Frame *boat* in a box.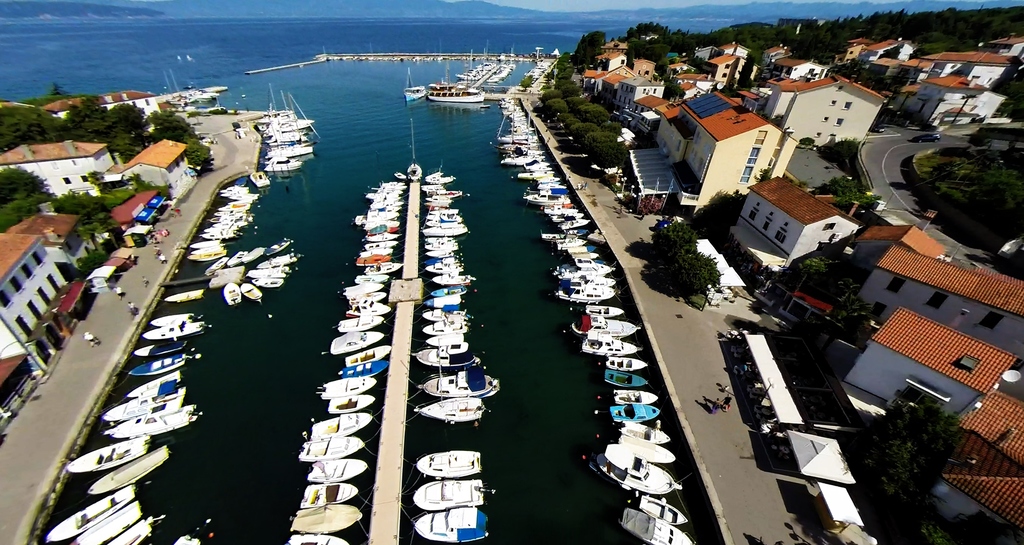
x1=291 y1=503 x2=362 y2=532.
